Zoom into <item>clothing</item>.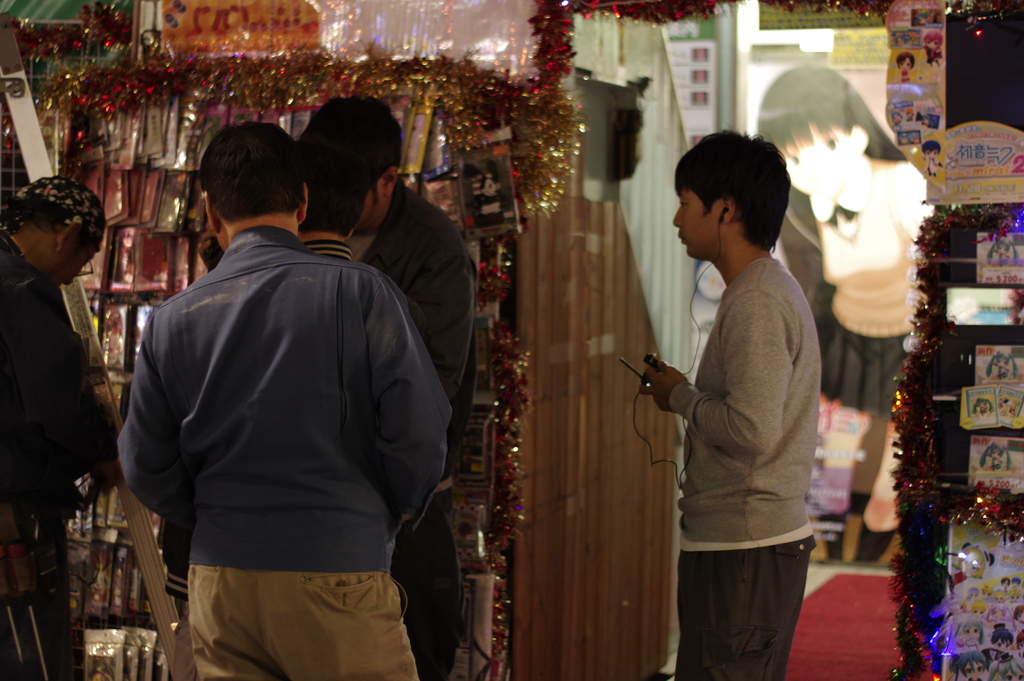
Zoom target: 124/227/453/680.
